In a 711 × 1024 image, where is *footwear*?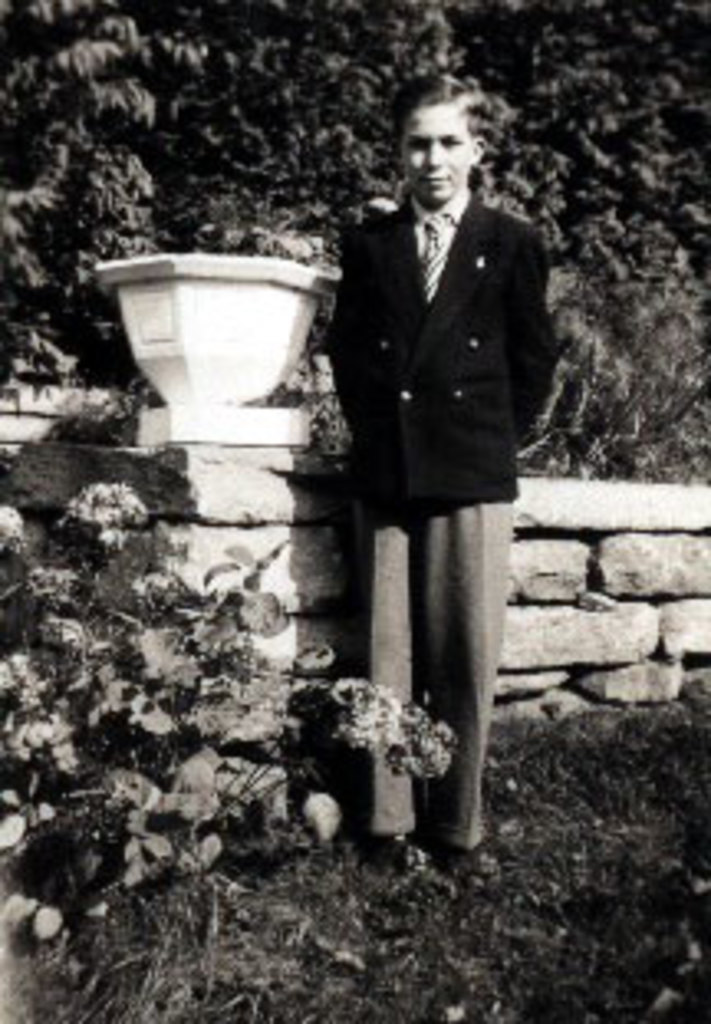
[444,840,490,873].
